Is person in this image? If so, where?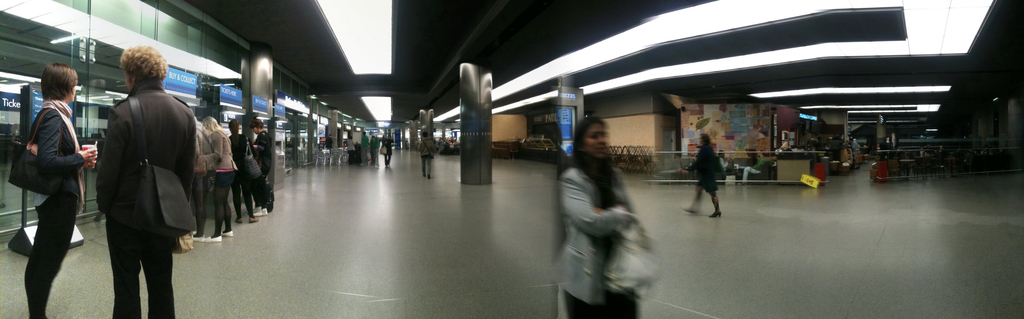
Yes, at {"x1": 346, "y1": 134, "x2": 366, "y2": 165}.
